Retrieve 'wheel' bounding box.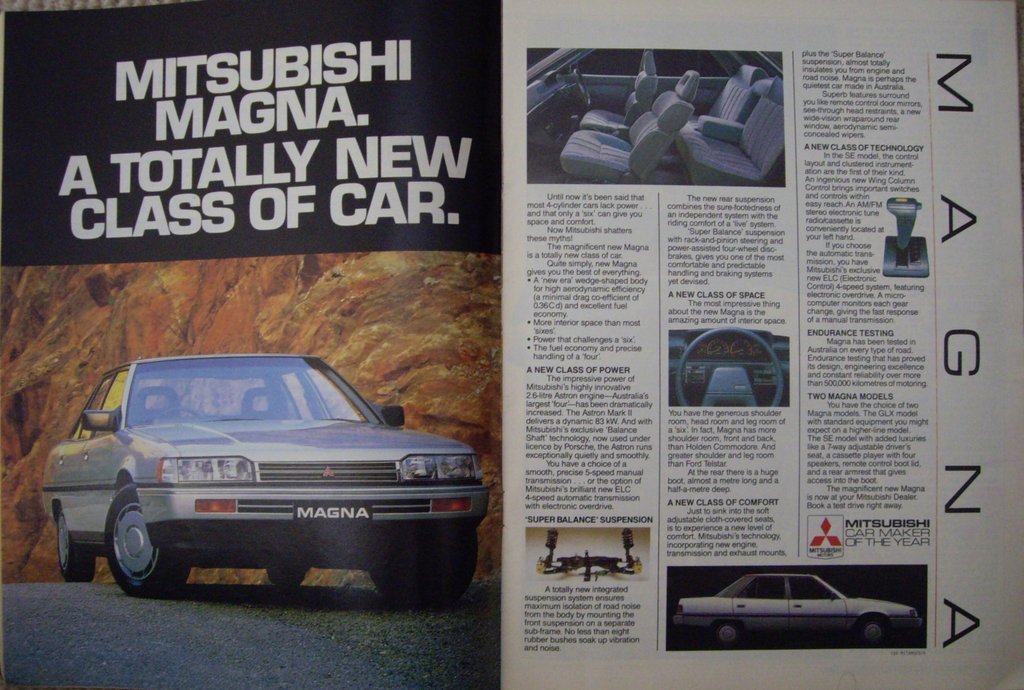
Bounding box: BBox(675, 326, 785, 409).
